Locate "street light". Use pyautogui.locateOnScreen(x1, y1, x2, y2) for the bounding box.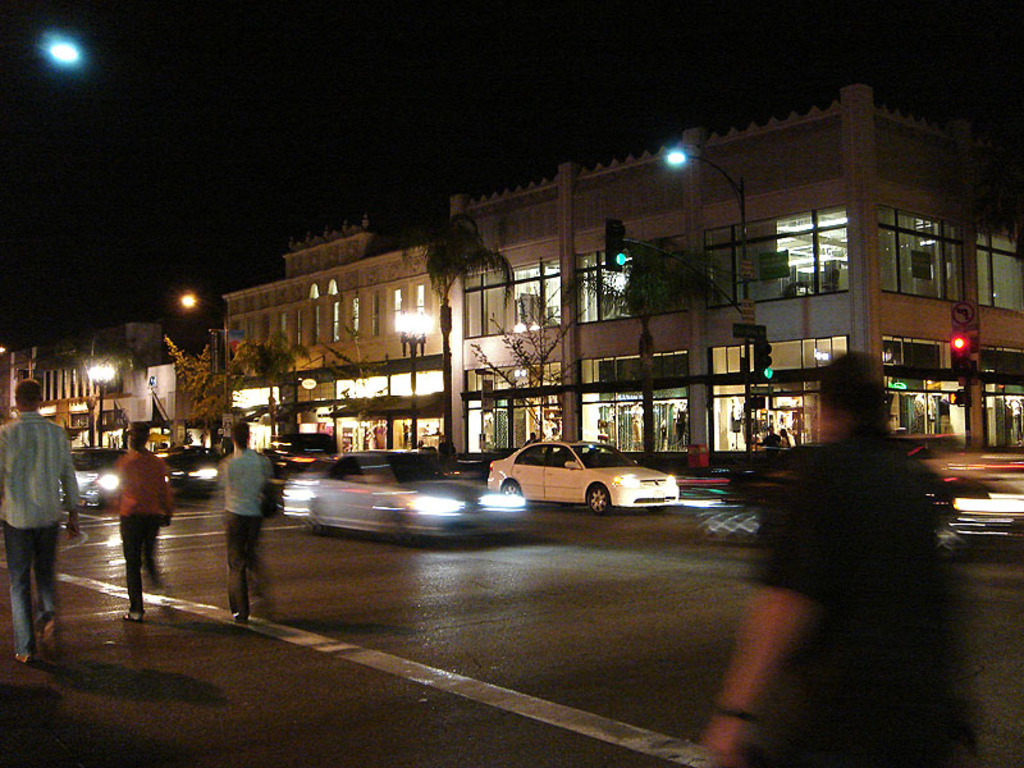
pyautogui.locateOnScreen(4, 12, 92, 118).
